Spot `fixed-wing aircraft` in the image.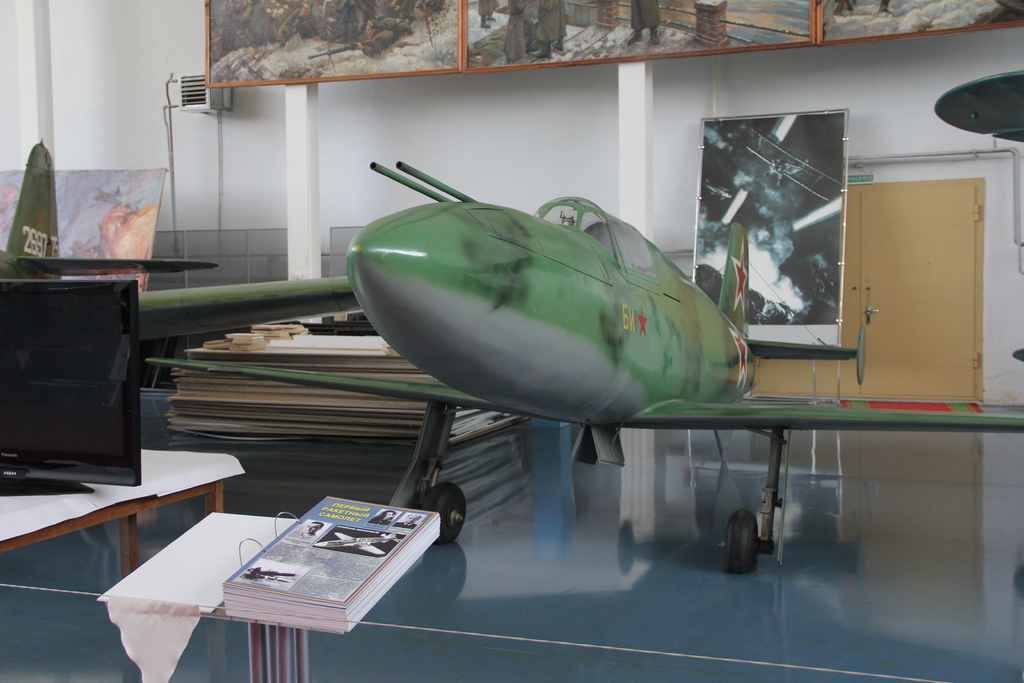
`fixed-wing aircraft` found at <bbox>308, 530, 405, 557</bbox>.
